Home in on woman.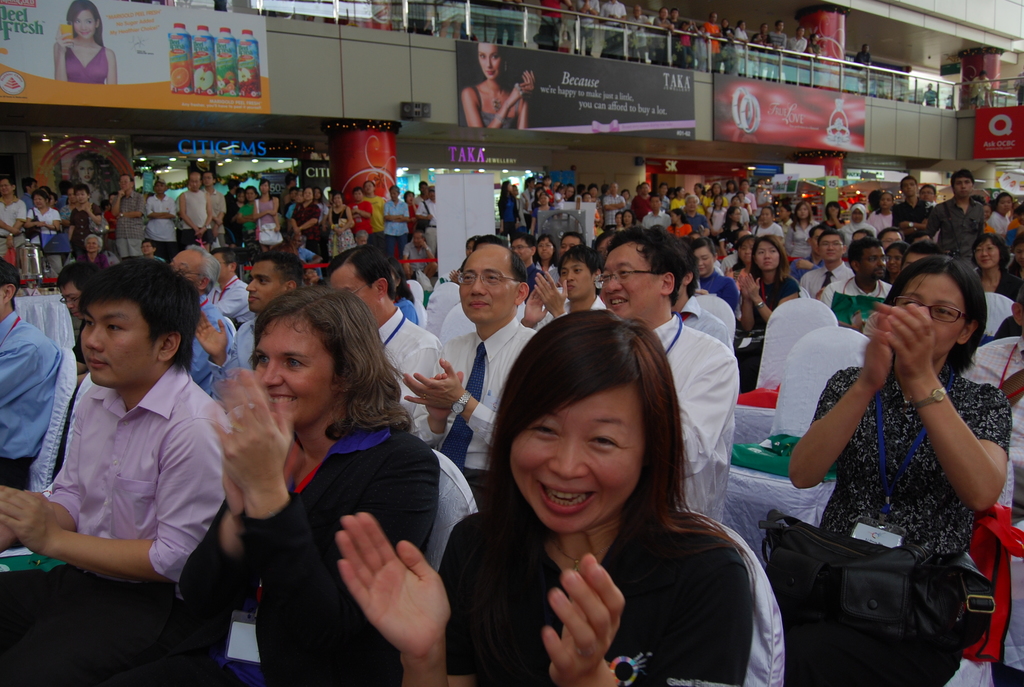
Homed in at l=787, t=203, r=817, b=259.
